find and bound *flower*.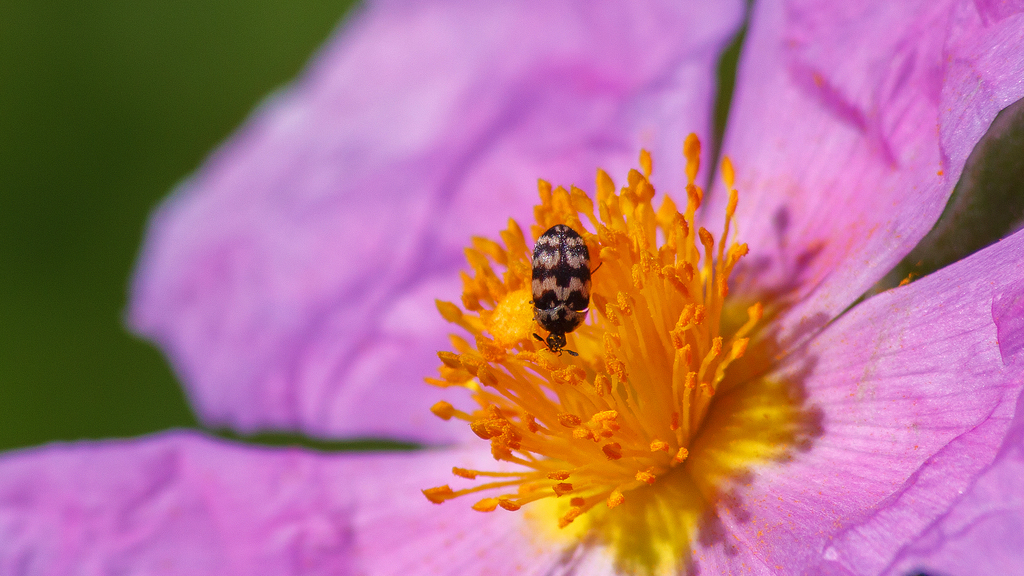
Bound: [left=85, top=0, right=1023, bottom=575].
